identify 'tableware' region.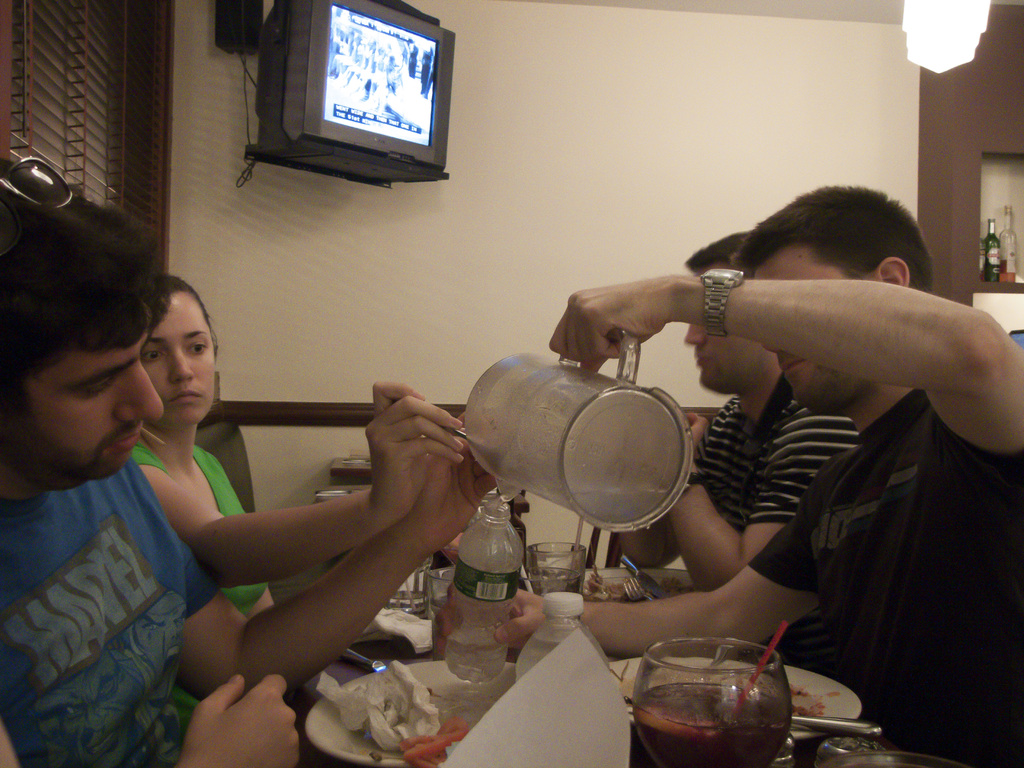
Region: bbox(303, 650, 548, 759).
